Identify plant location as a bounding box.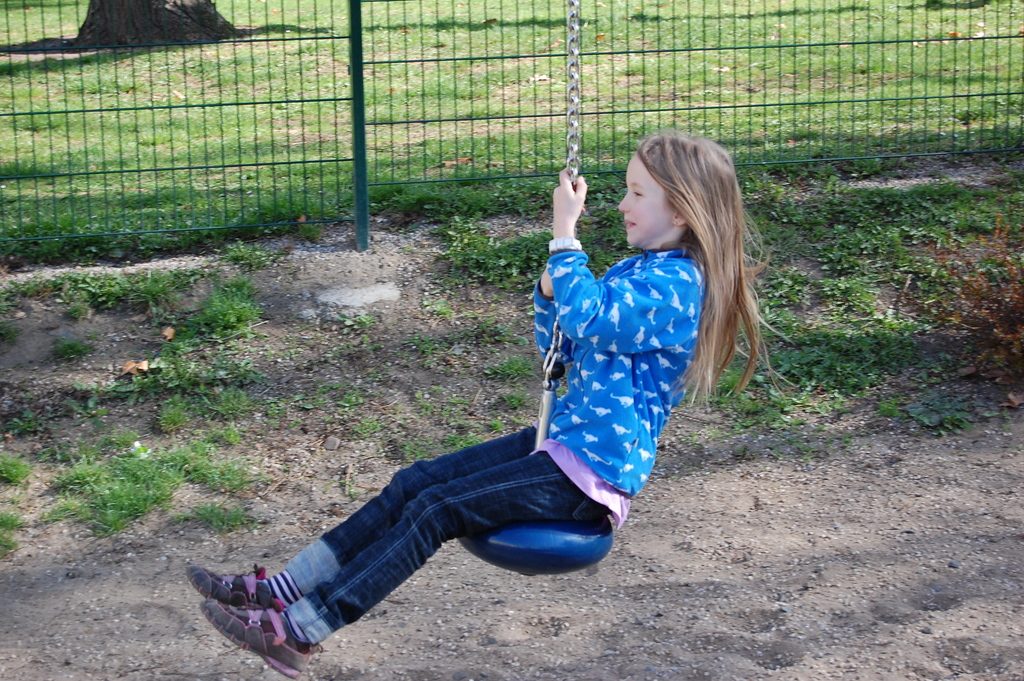
[343,389,365,405].
